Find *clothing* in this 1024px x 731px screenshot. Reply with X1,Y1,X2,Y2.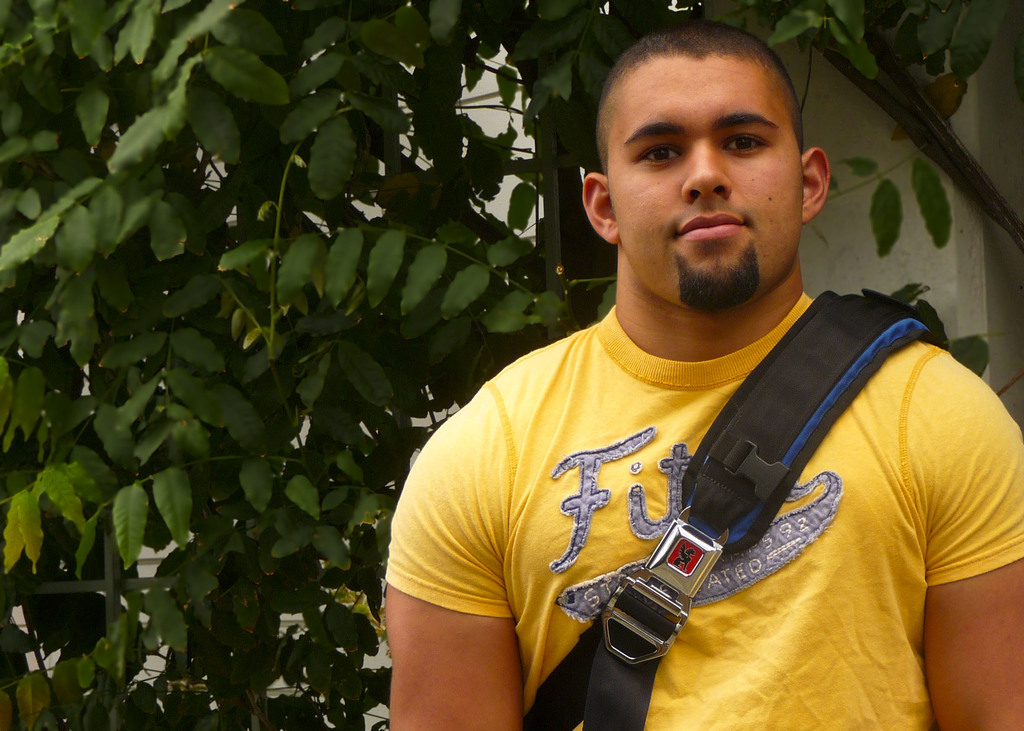
393,262,1003,730.
